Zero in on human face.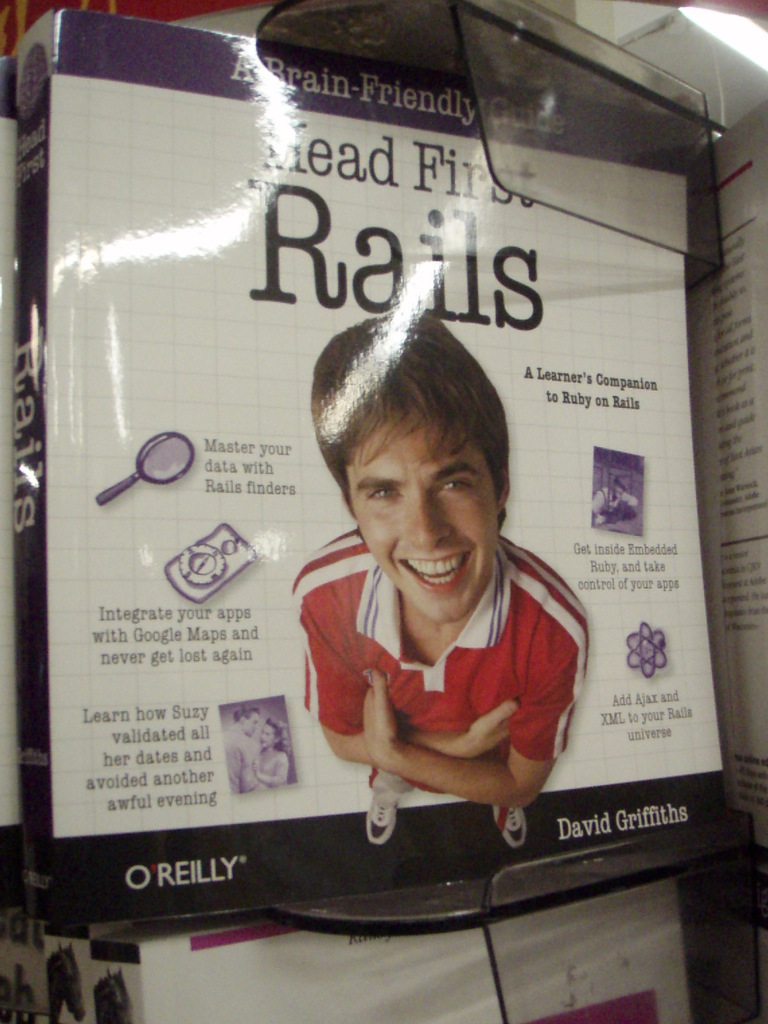
Zeroed in: (x1=355, y1=407, x2=488, y2=619).
